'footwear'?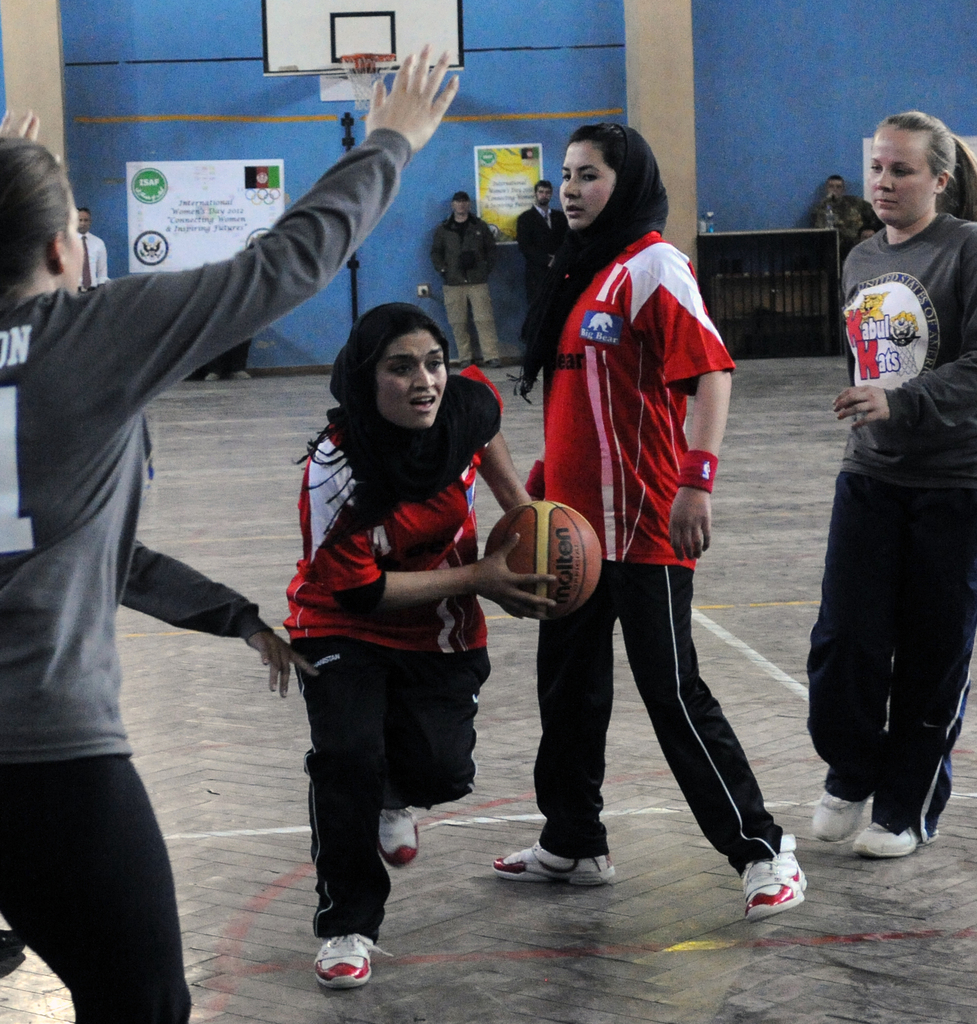
380 805 424 865
